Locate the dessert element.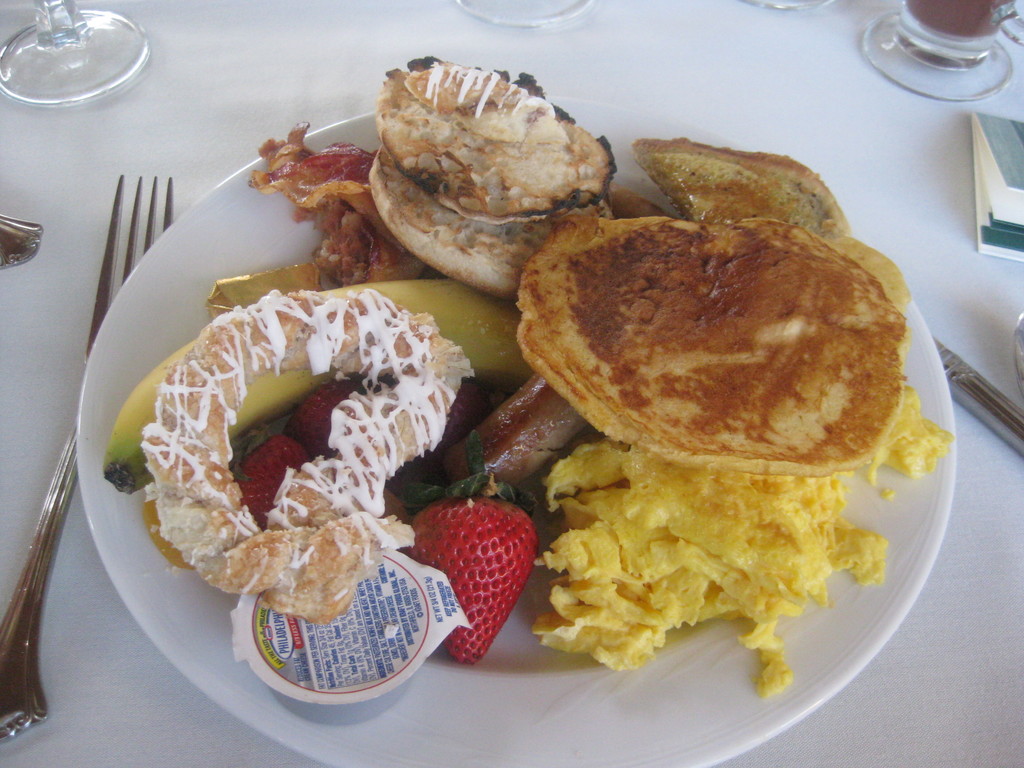
Element bbox: l=139, t=275, r=474, b=621.
